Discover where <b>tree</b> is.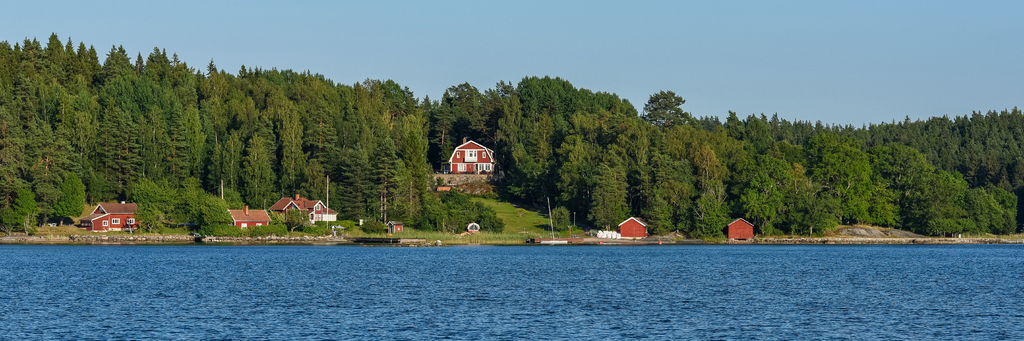
Discovered at left=705, top=111, right=738, bottom=163.
